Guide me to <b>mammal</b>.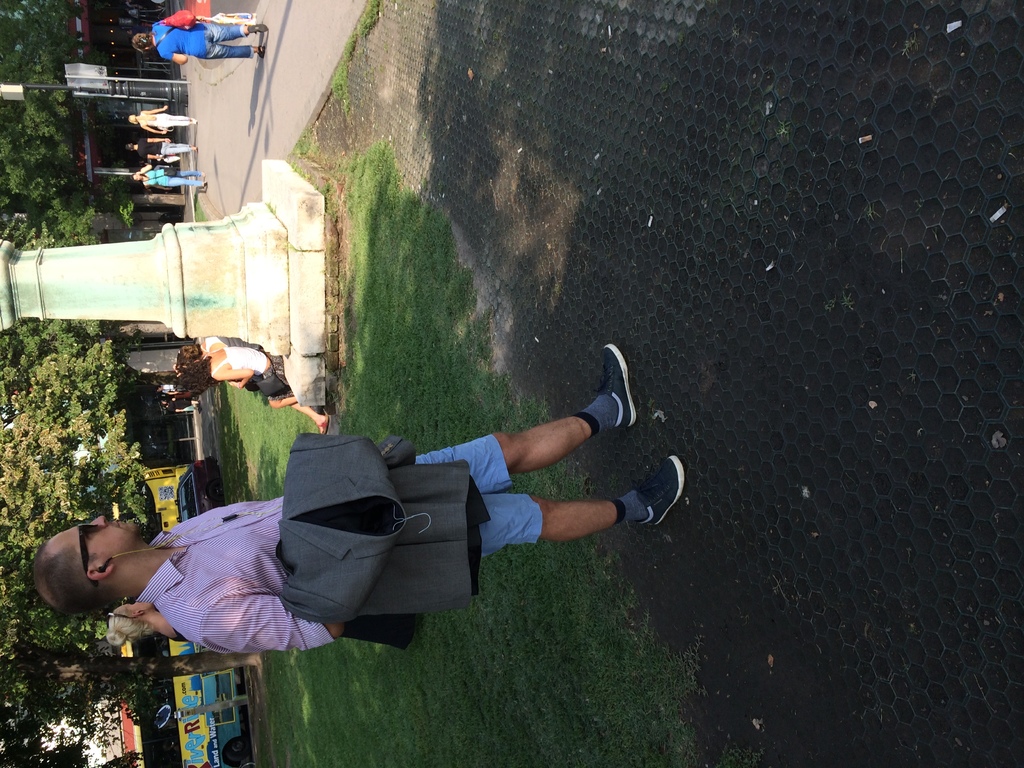
Guidance: [103,601,420,647].
